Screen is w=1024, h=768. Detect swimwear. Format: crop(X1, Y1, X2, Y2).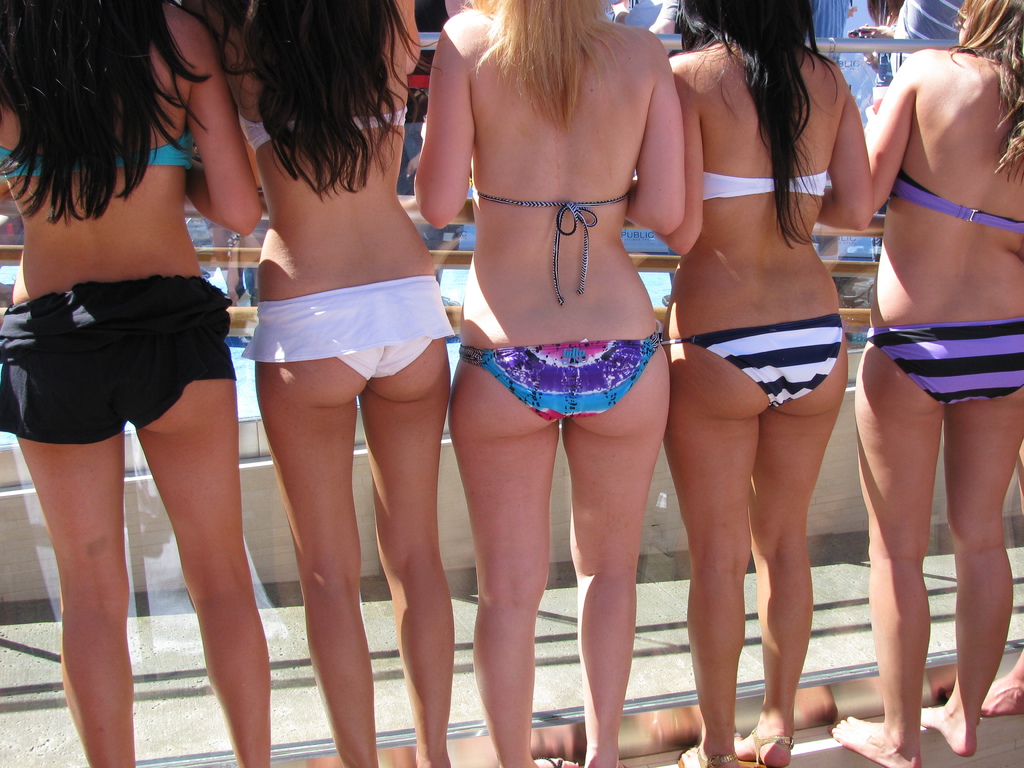
crop(889, 170, 1023, 233).
